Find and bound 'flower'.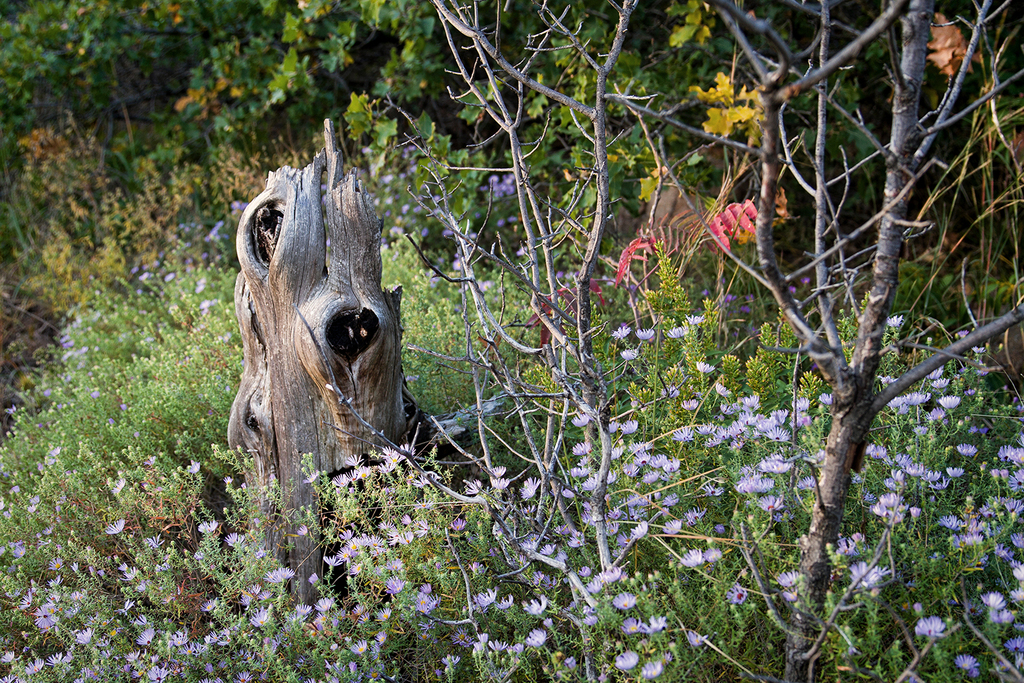
Bound: bbox=[176, 221, 190, 234].
